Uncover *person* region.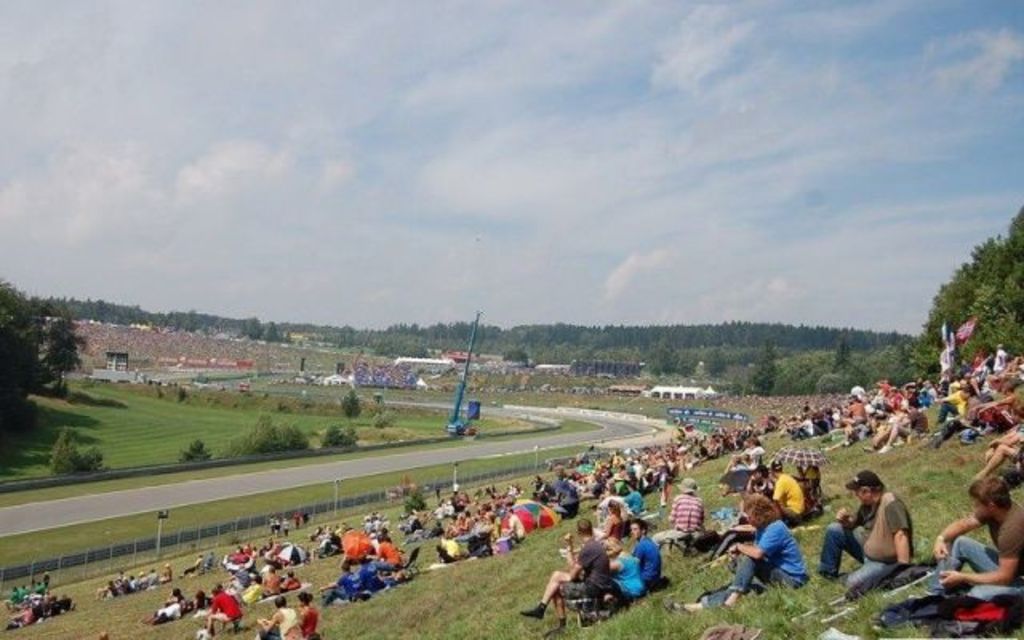
Uncovered: x1=298 y1=589 x2=318 y2=638.
